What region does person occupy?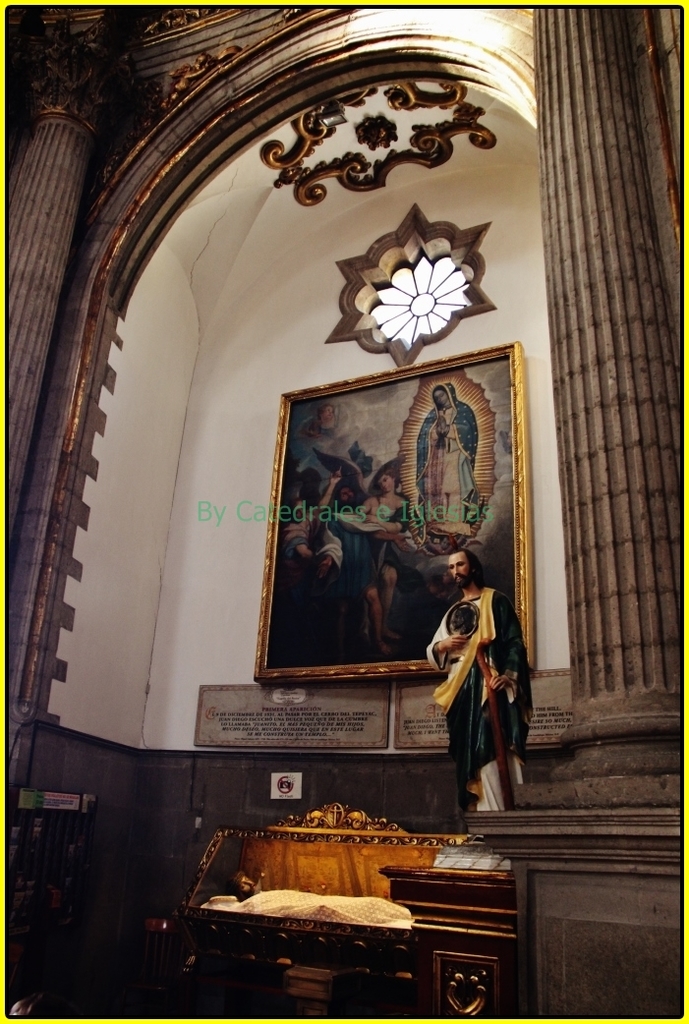
crop(431, 534, 516, 837).
